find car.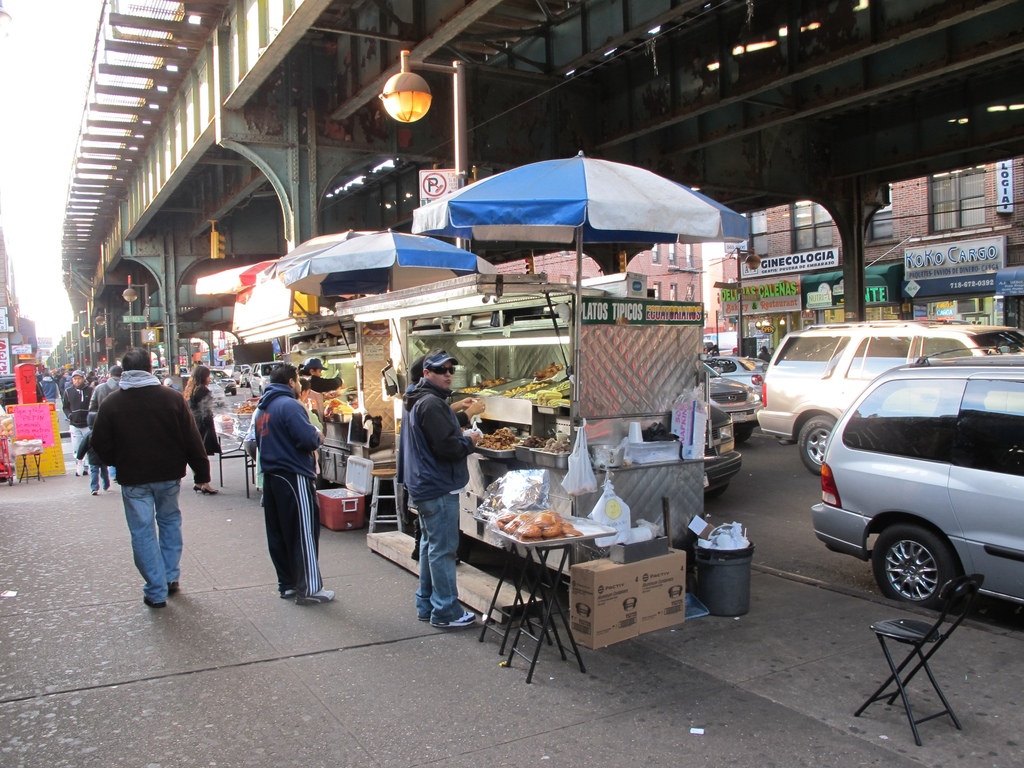
708,359,761,389.
